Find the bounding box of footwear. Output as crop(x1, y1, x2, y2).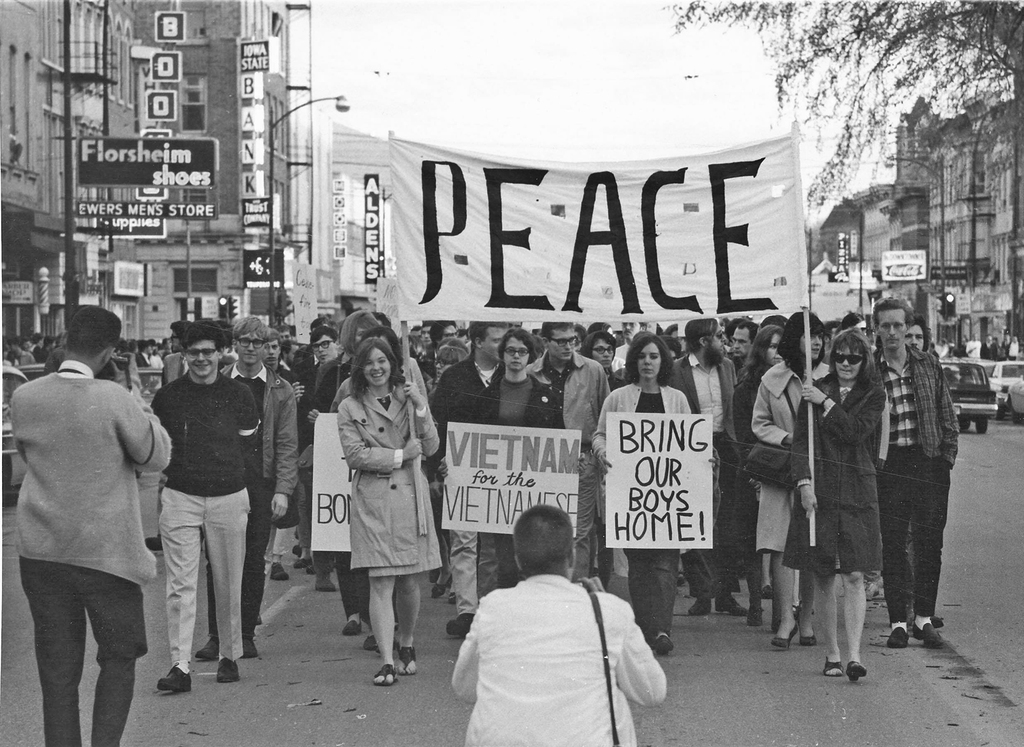
crop(294, 555, 311, 569).
